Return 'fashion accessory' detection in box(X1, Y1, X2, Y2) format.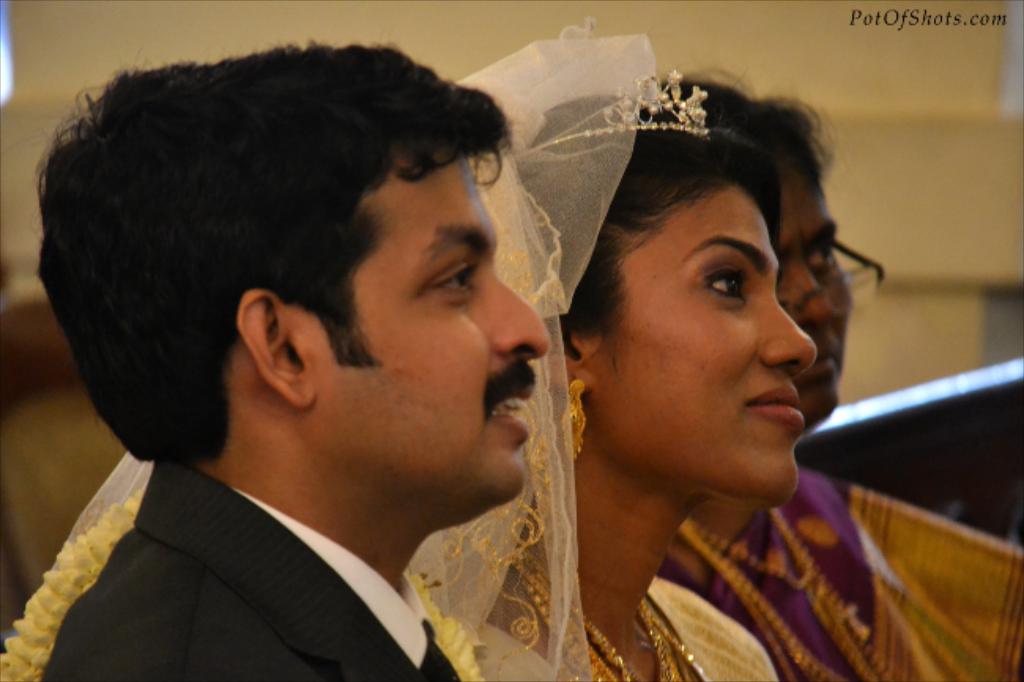
box(512, 65, 715, 158).
